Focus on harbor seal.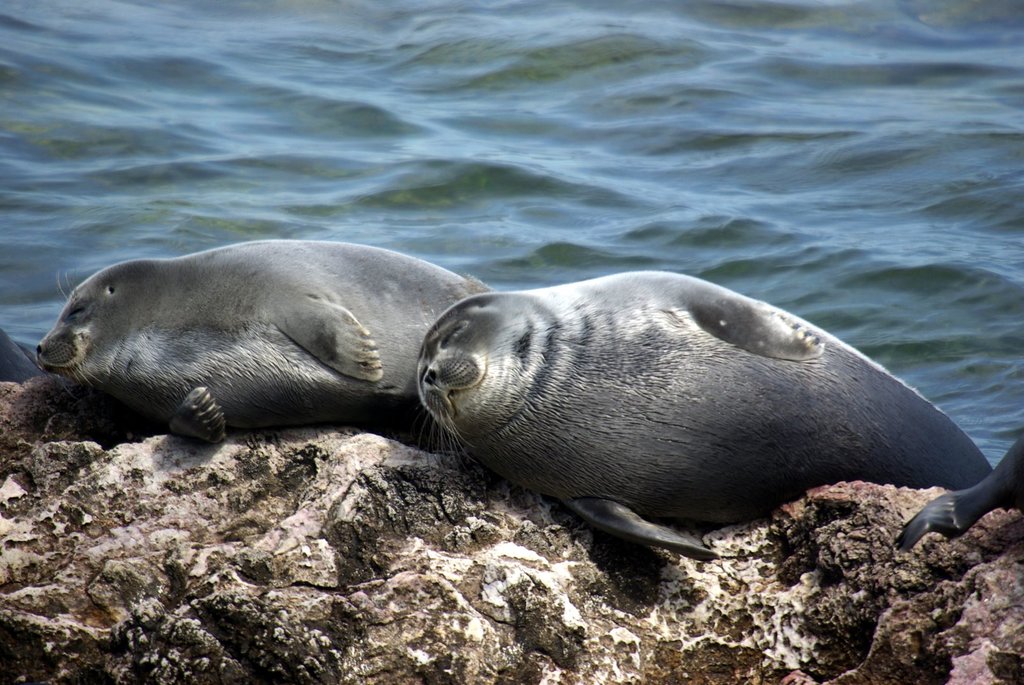
Focused at [x1=36, y1=237, x2=493, y2=447].
